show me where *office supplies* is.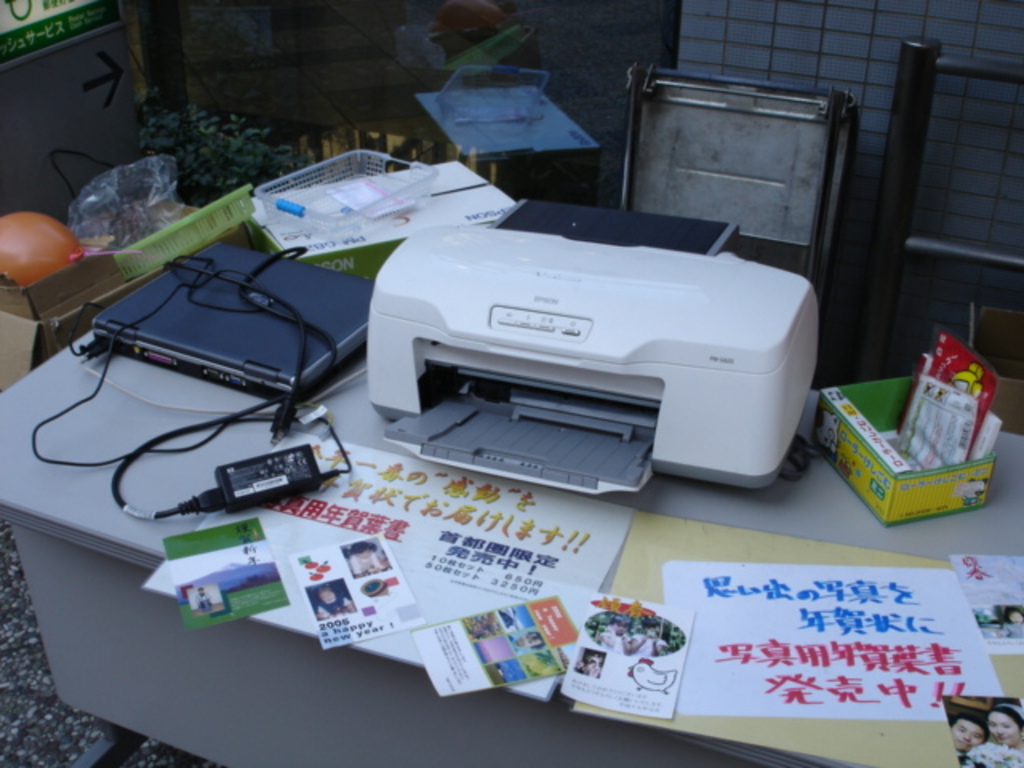
*office supplies* is at x1=888, y1=341, x2=995, y2=478.
